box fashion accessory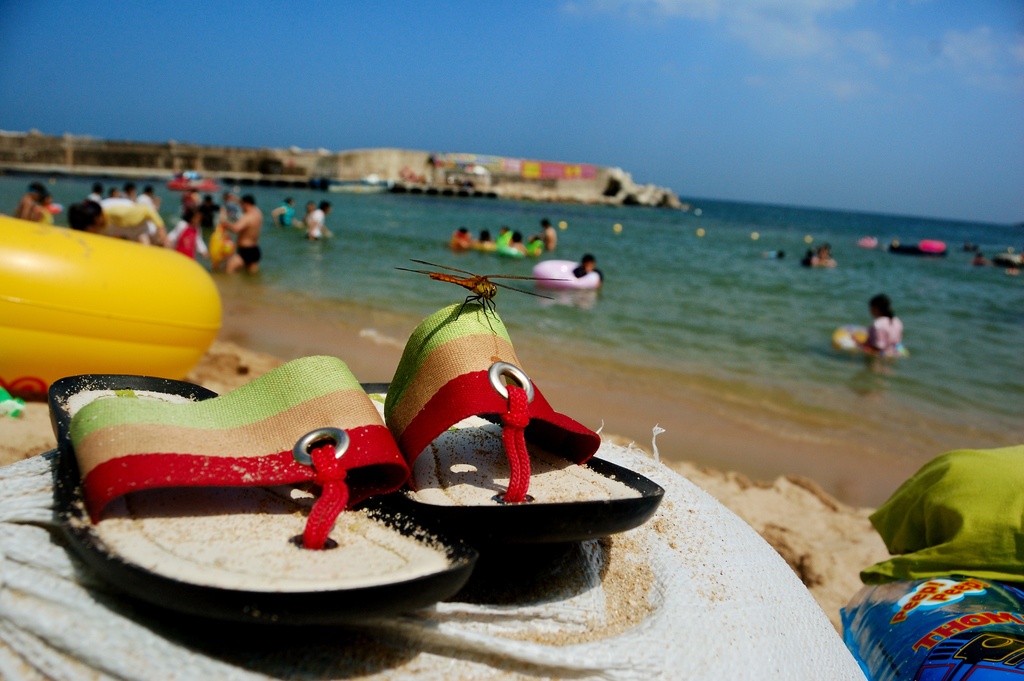
(46,352,479,628)
